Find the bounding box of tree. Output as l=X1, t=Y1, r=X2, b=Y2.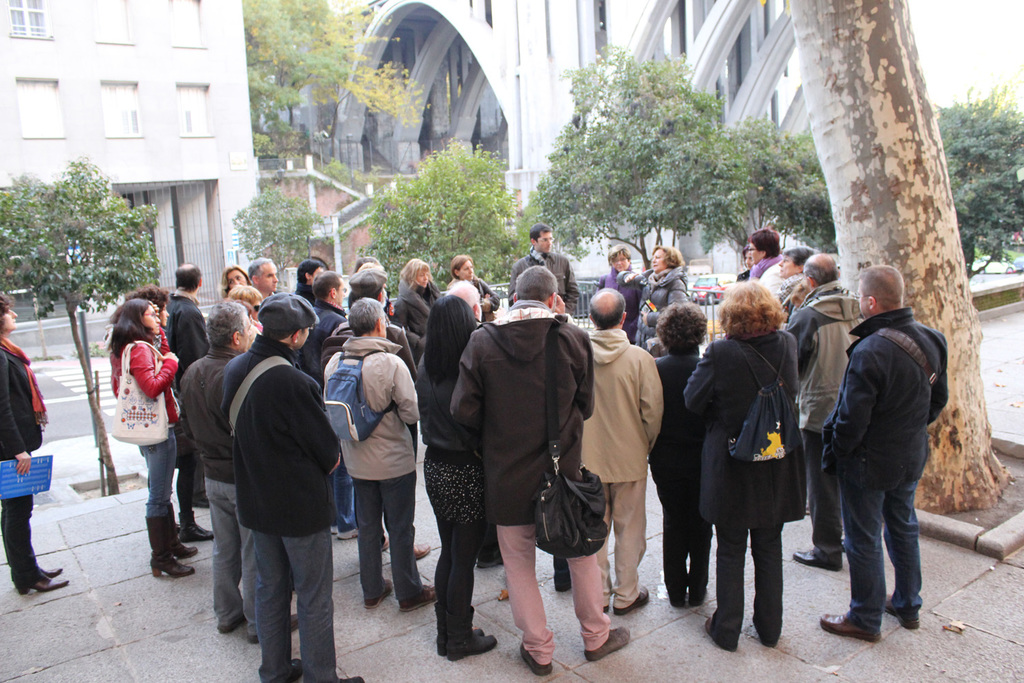
l=326, t=126, r=536, b=290.
